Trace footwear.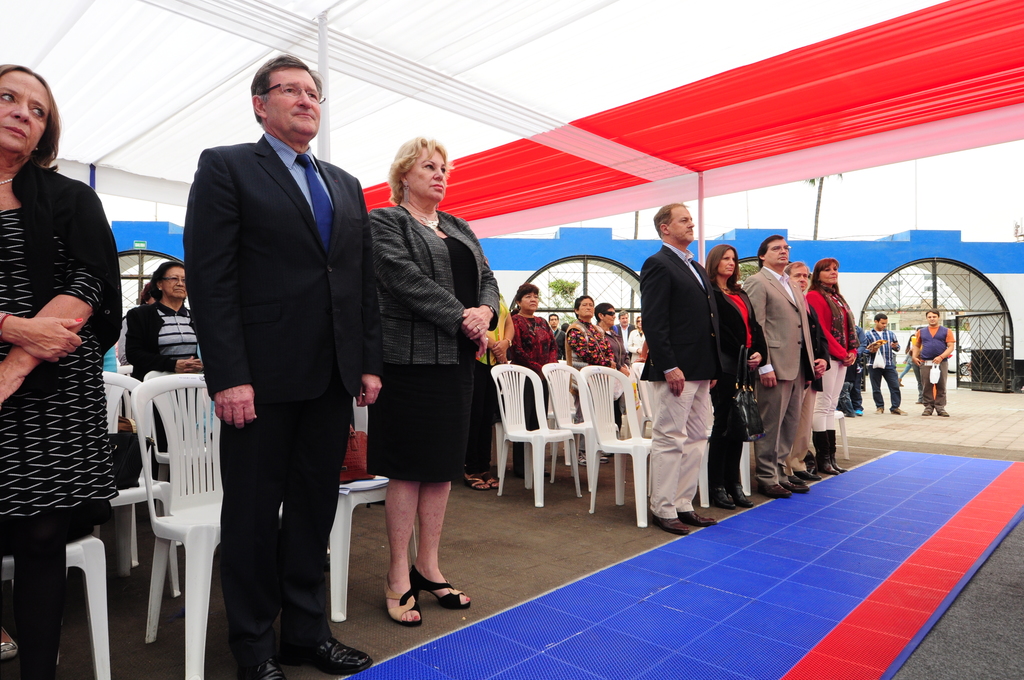
Traced to pyautogui.locateOnScreen(273, 625, 376, 674).
